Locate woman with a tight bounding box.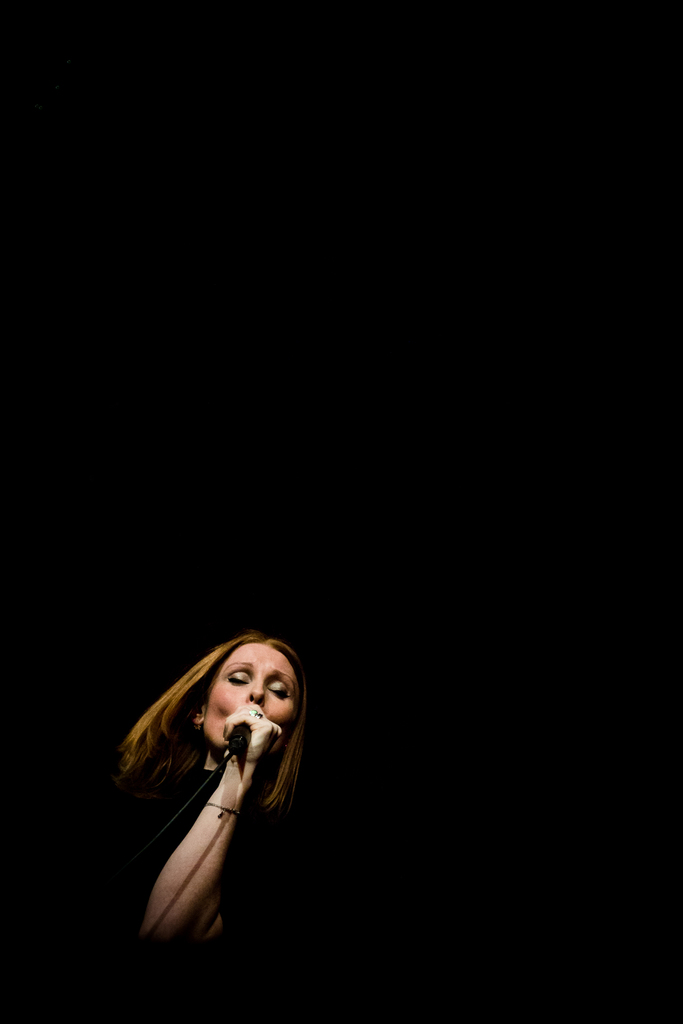
{"left": 117, "top": 620, "right": 320, "bottom": 971}.
